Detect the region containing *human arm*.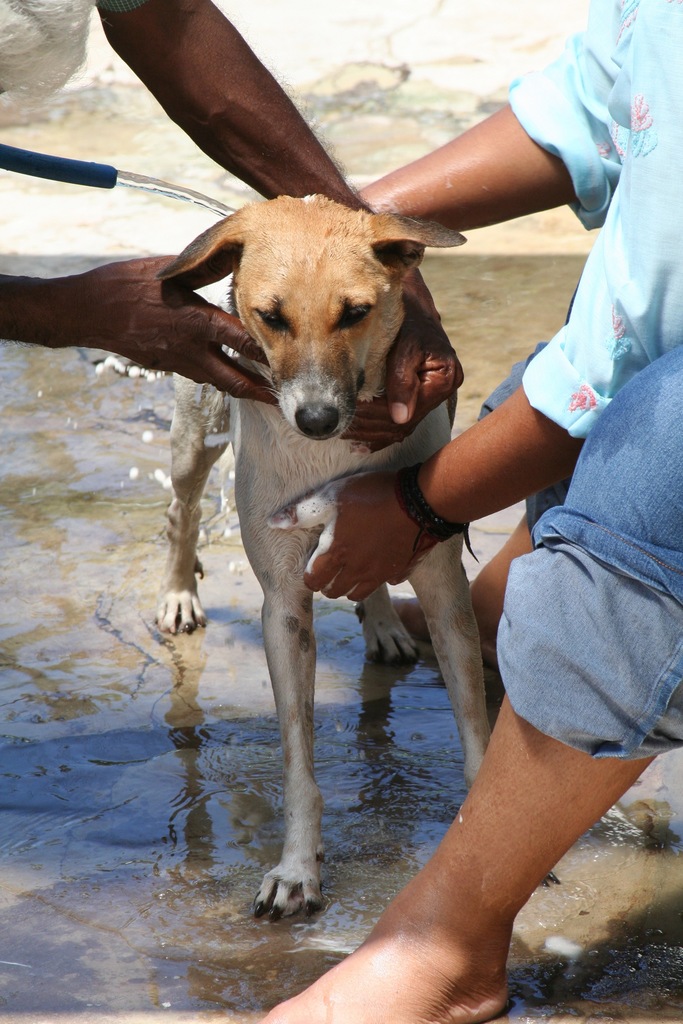
<box>269,0,682,602</box>.
